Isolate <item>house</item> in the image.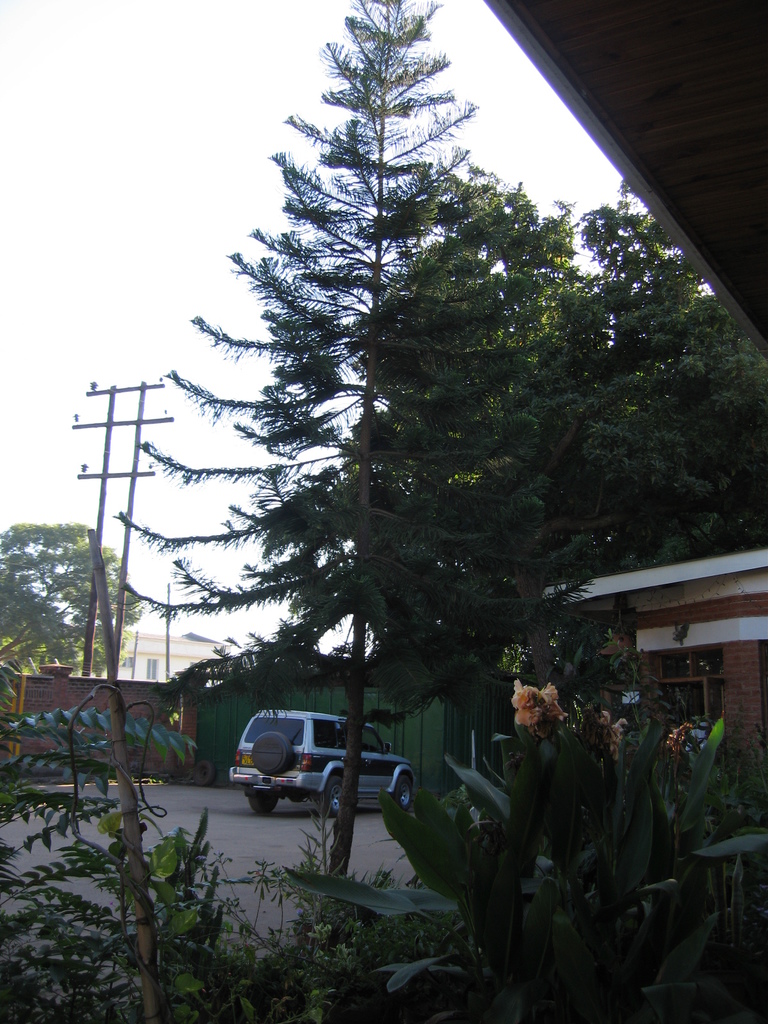
Isolated region: [left=12, top=666, right=179, bottom=785].
